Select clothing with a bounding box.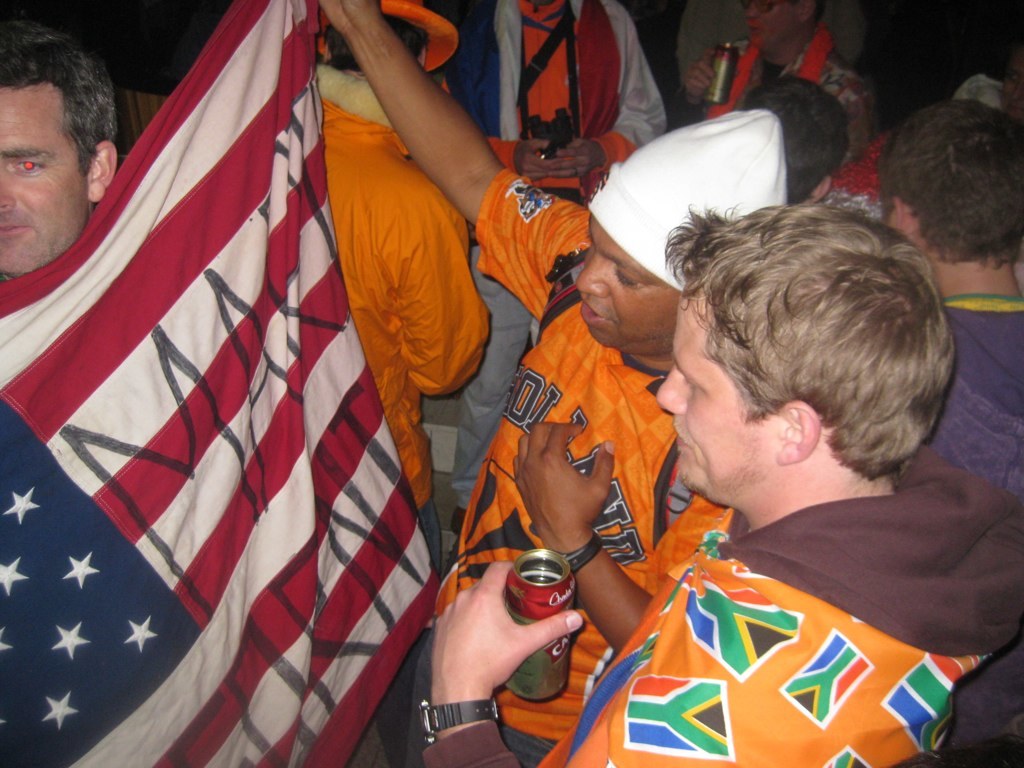
bbox=[436, 207, 685, 704].
